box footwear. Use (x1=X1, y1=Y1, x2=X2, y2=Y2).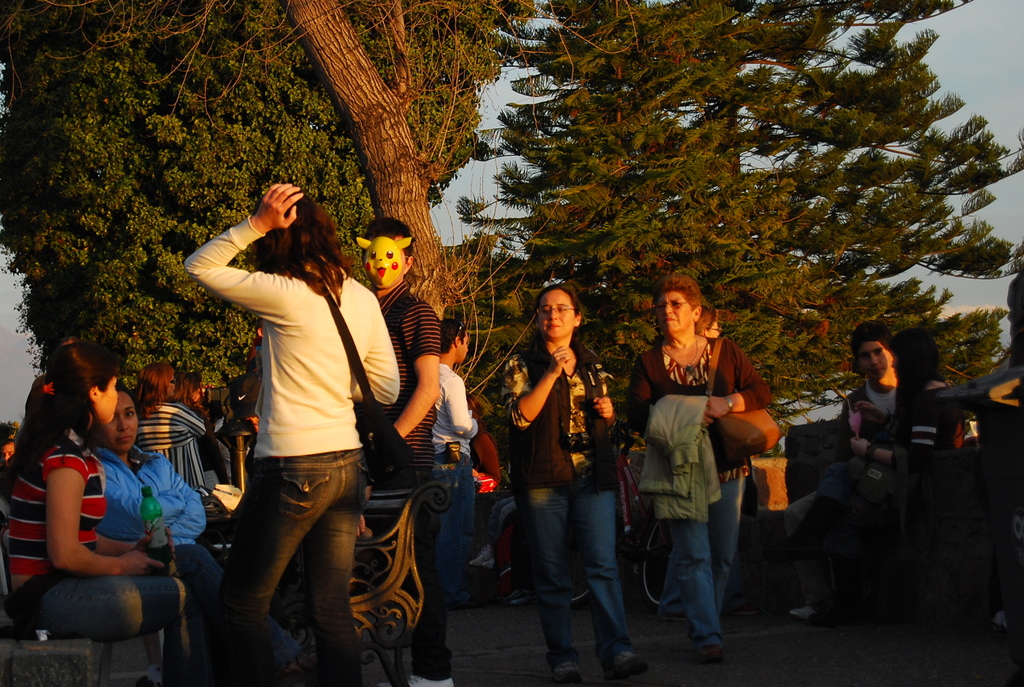
(x1=373, y1=674, x2=454, y2=686).
